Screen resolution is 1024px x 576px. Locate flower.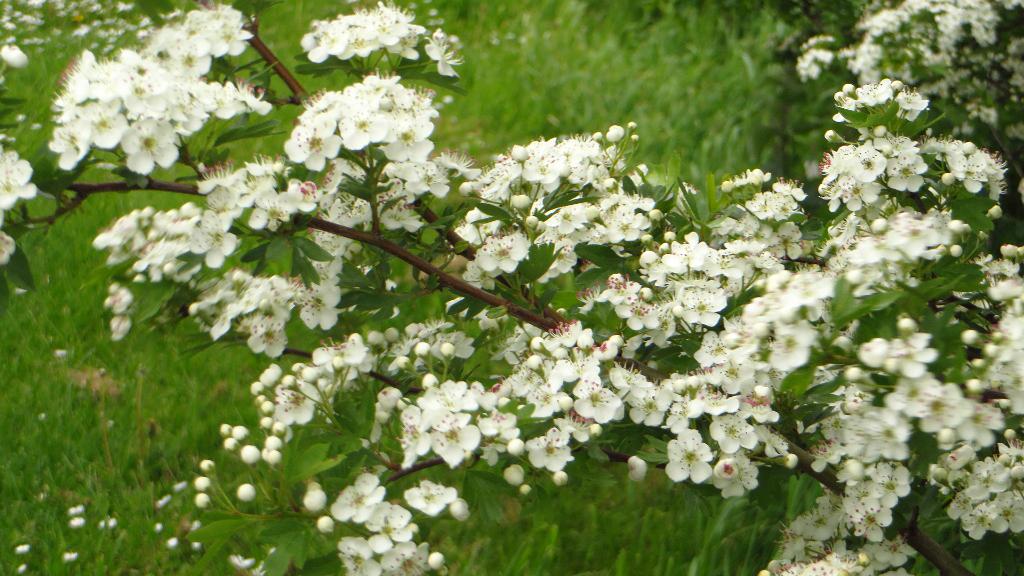
l=204, t=157, r=317, b=235.
